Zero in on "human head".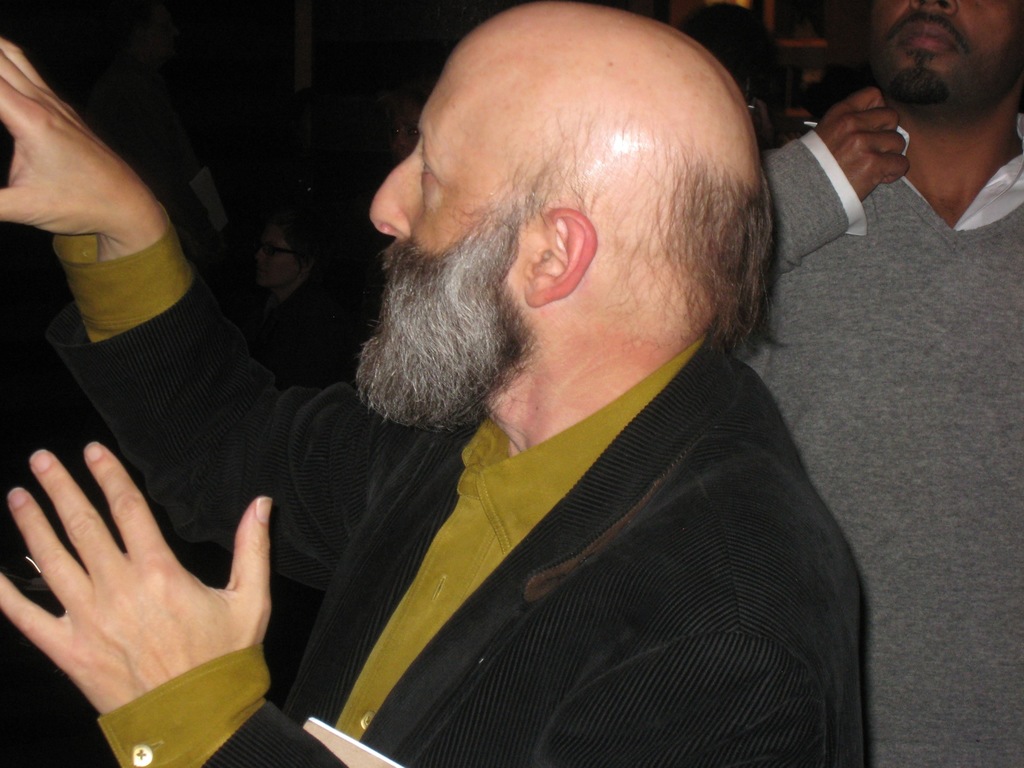
Zeroed in: rect(255, 220, 320, 288).
